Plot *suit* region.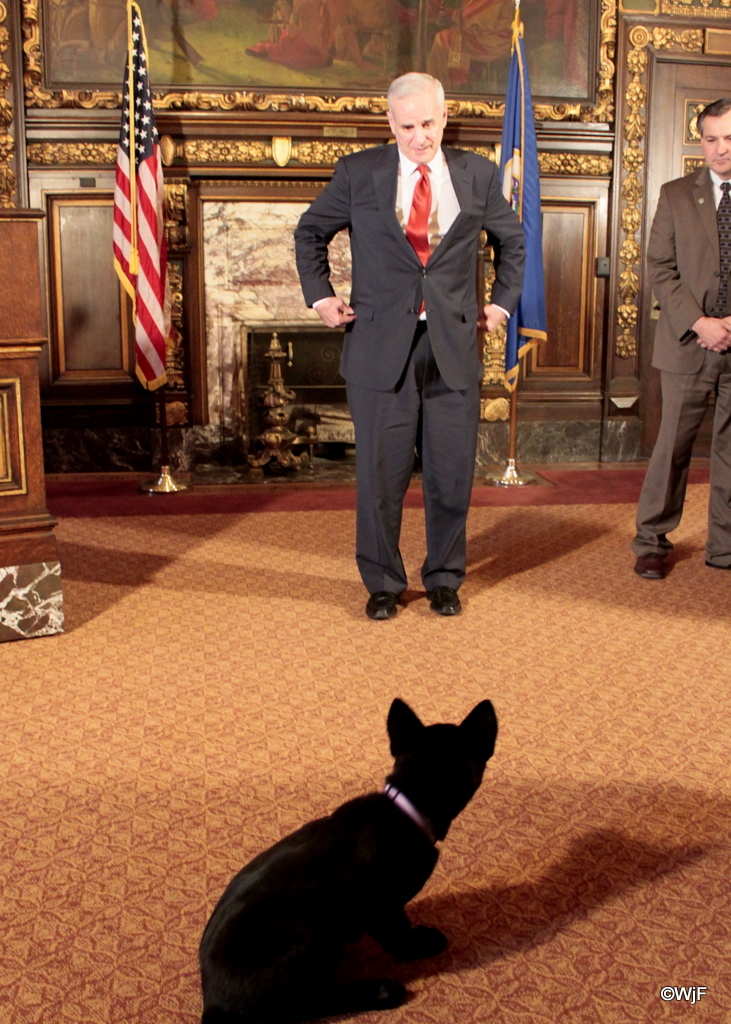
Plotted at <region>630, 164, 730, 560</region>.
